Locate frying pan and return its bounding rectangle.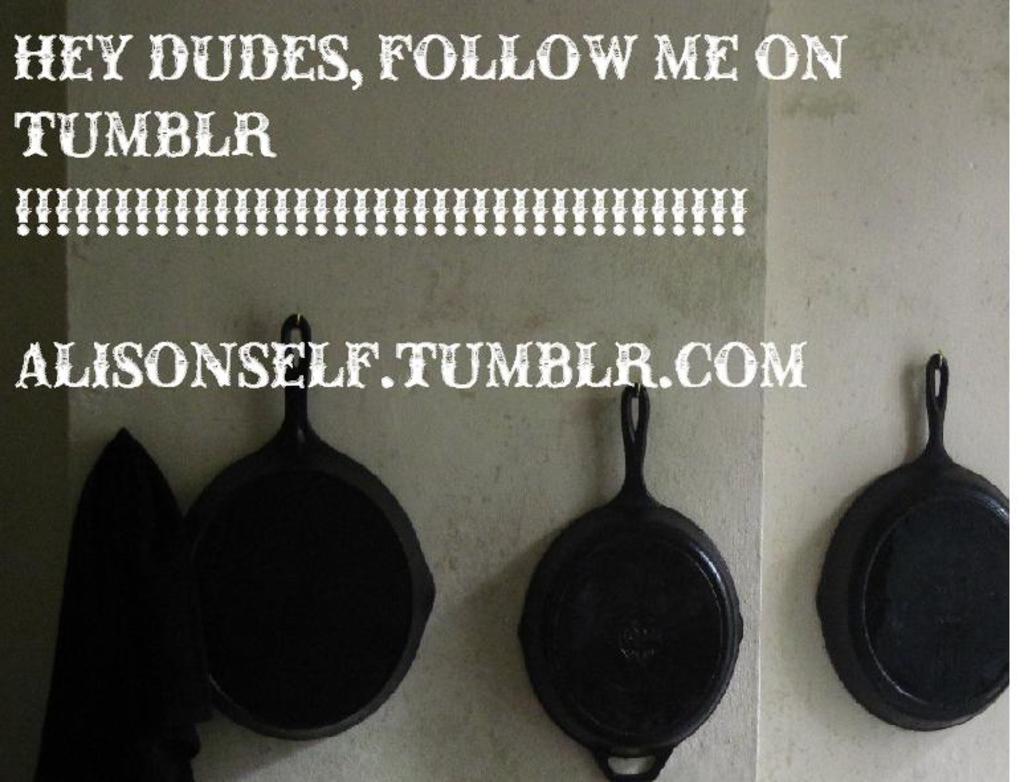
crop(174, 309, 437, 741).
